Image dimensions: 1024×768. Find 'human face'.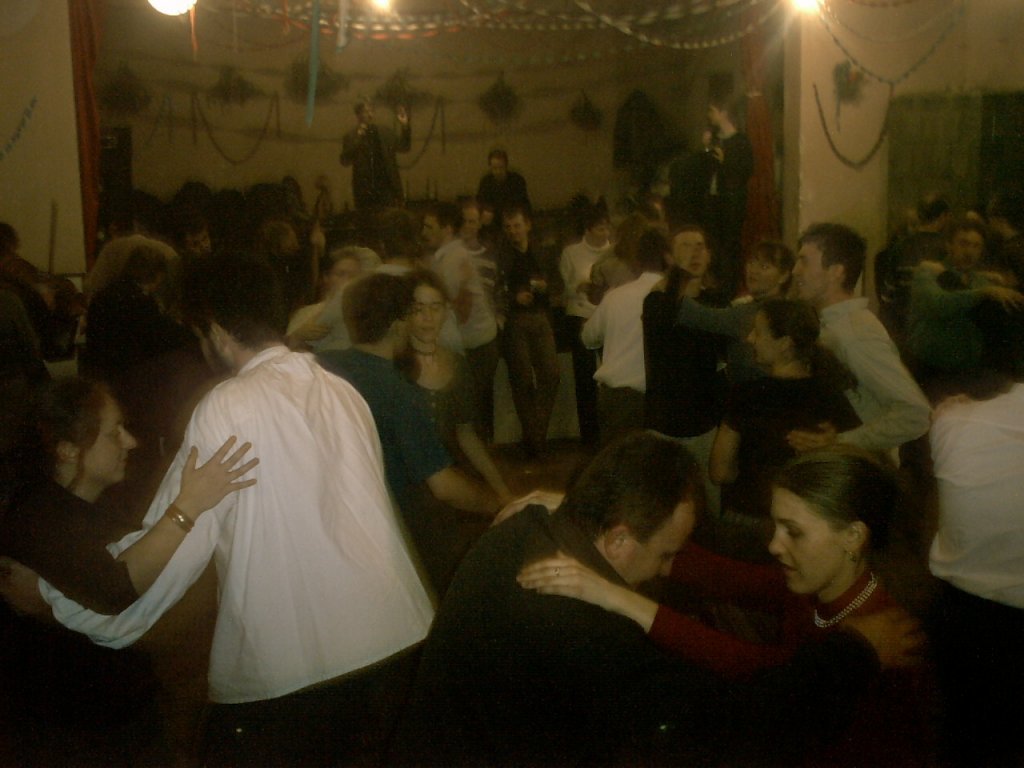
<bbox>768, 486, 843, 599</bbox>.
